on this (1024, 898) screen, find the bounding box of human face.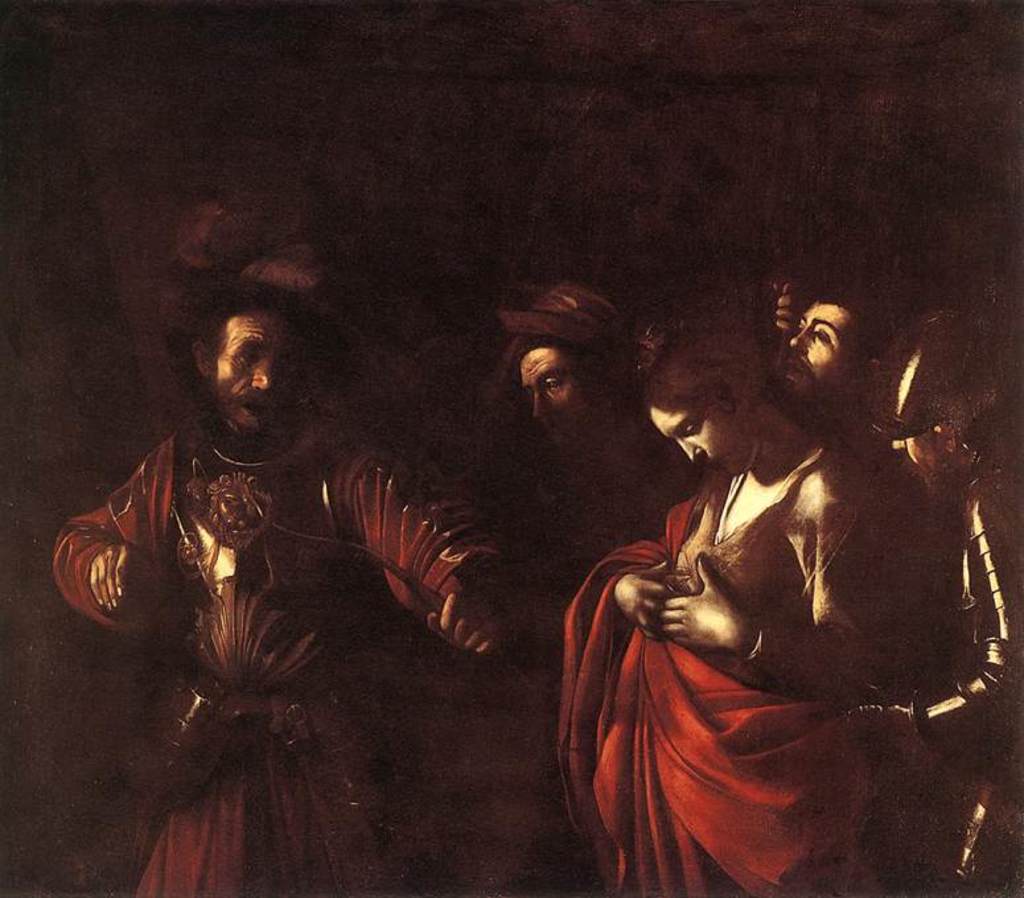
Bounding box: select_region(649, 409, 740, 466).
